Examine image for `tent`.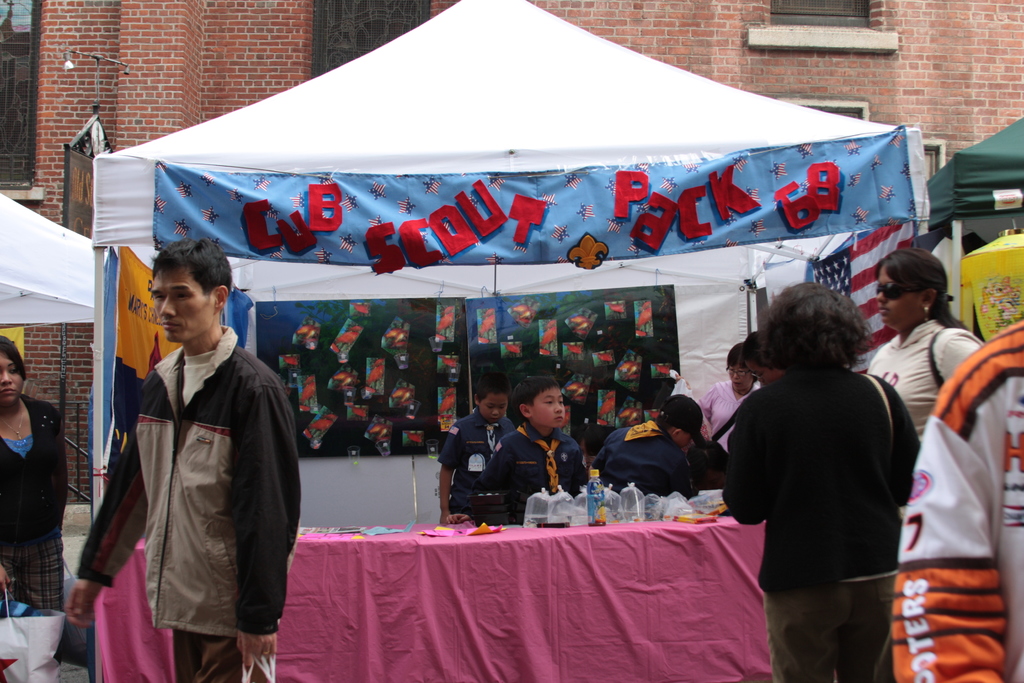
Examination result: BBox(911, 117, 1023, 360).
